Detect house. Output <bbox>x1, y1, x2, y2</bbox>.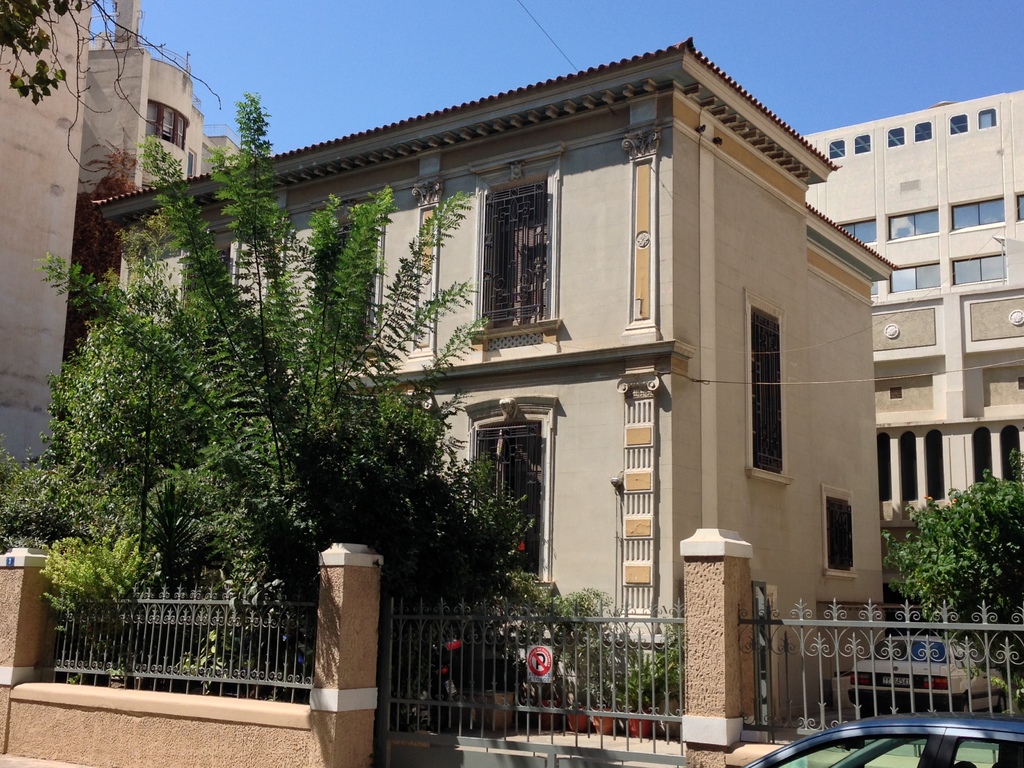
<bbox>80, 12, 920, 733</bbox>.
